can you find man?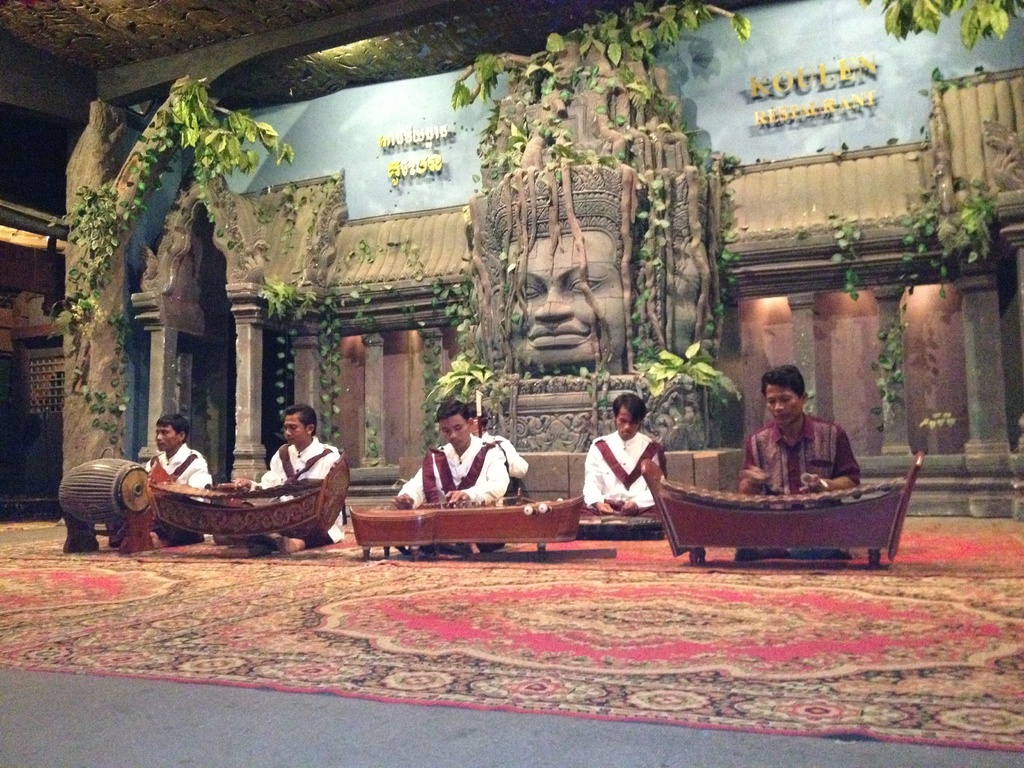
Yes, bounding box: crop(733, 366, 871, 564).
